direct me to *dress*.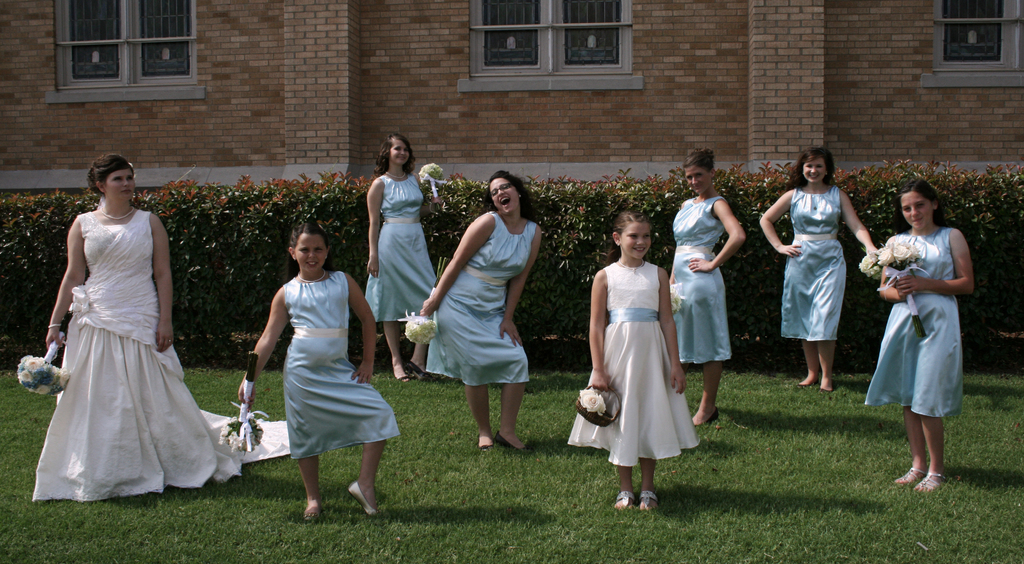
Direction: (666,194,726,364).
